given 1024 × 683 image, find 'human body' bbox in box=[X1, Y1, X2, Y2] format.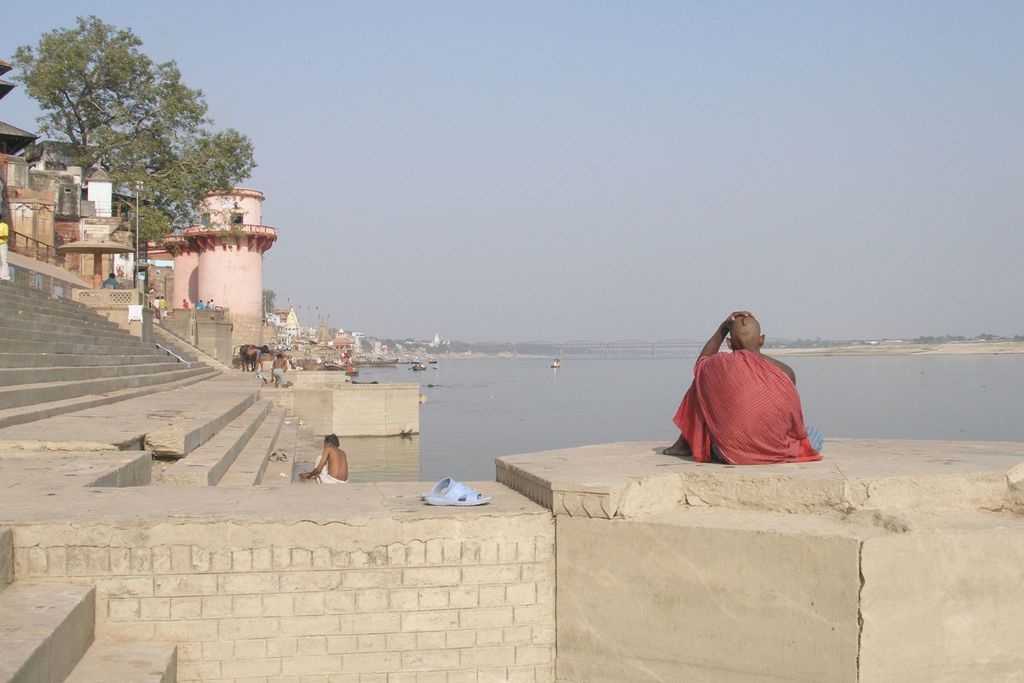
box=[198, 297, 203, 310].
